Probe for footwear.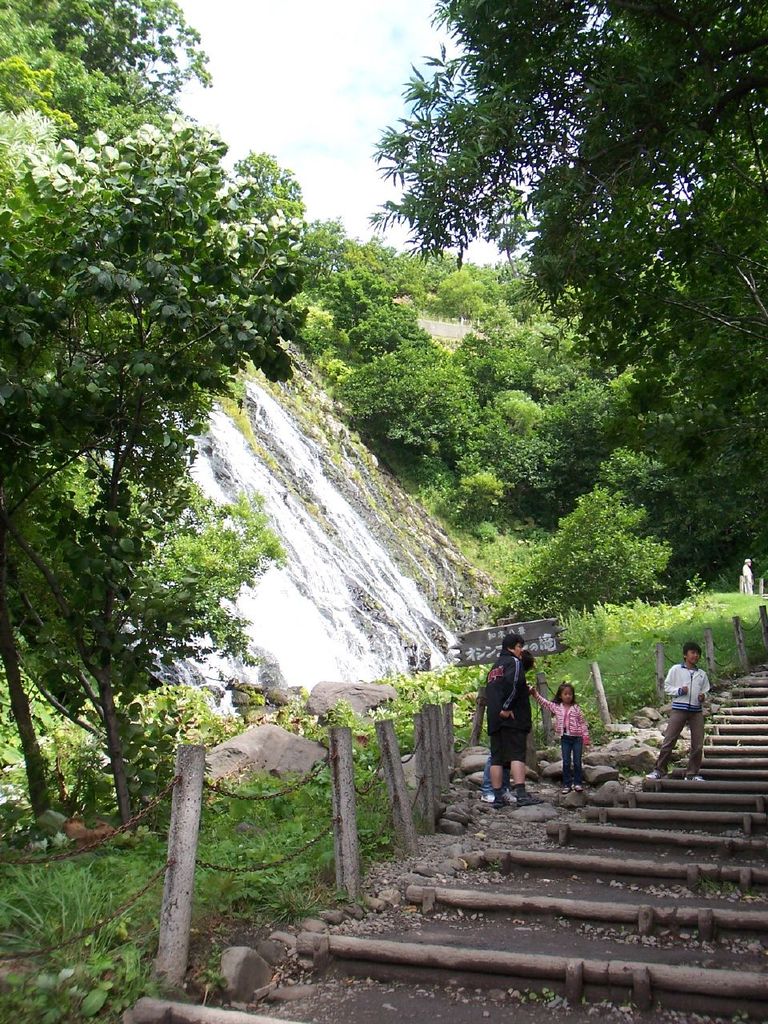
Probe result: 562 785 572 797.
